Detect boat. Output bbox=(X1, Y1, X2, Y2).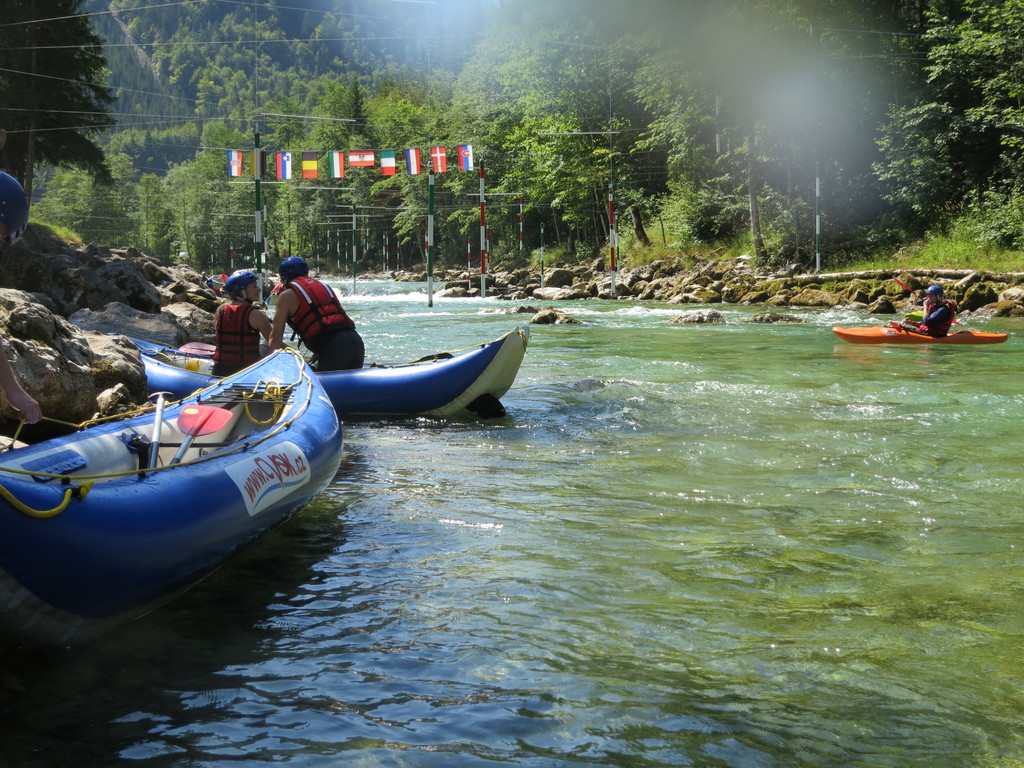
bbox=(830, 328, 1007, 343).
